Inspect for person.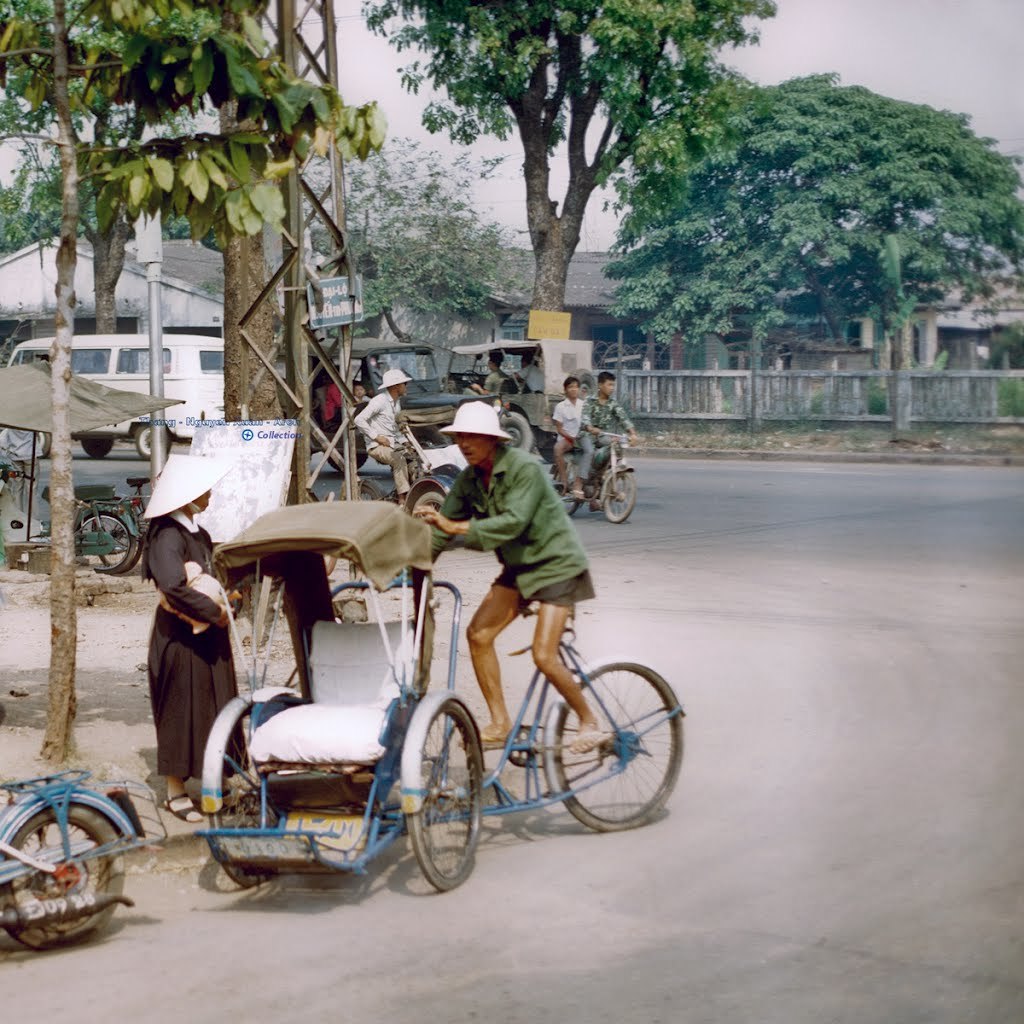
Inspection: crop(406, 404, 585, 755).
